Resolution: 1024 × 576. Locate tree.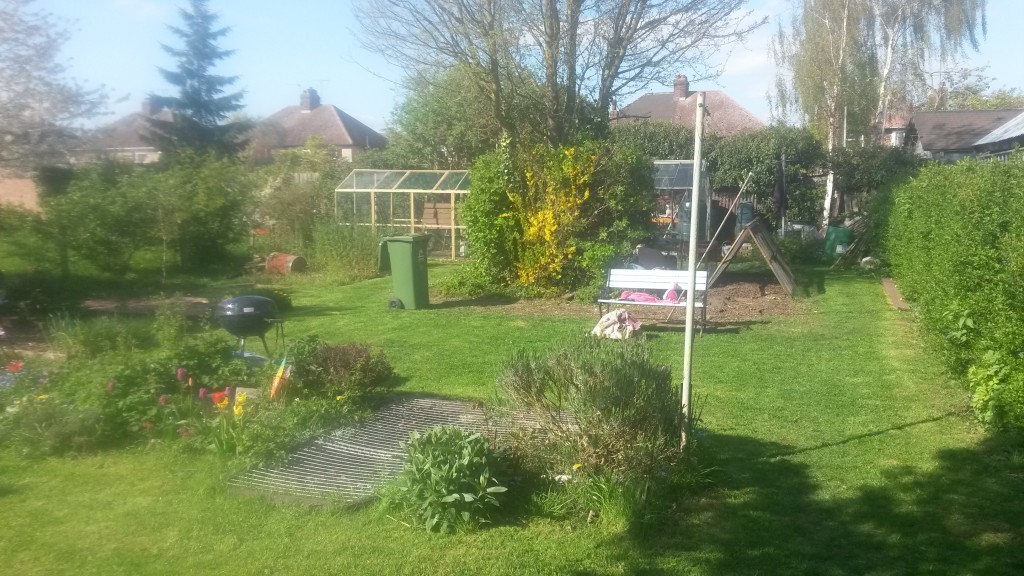
locate(769, 0, 988, 234).
